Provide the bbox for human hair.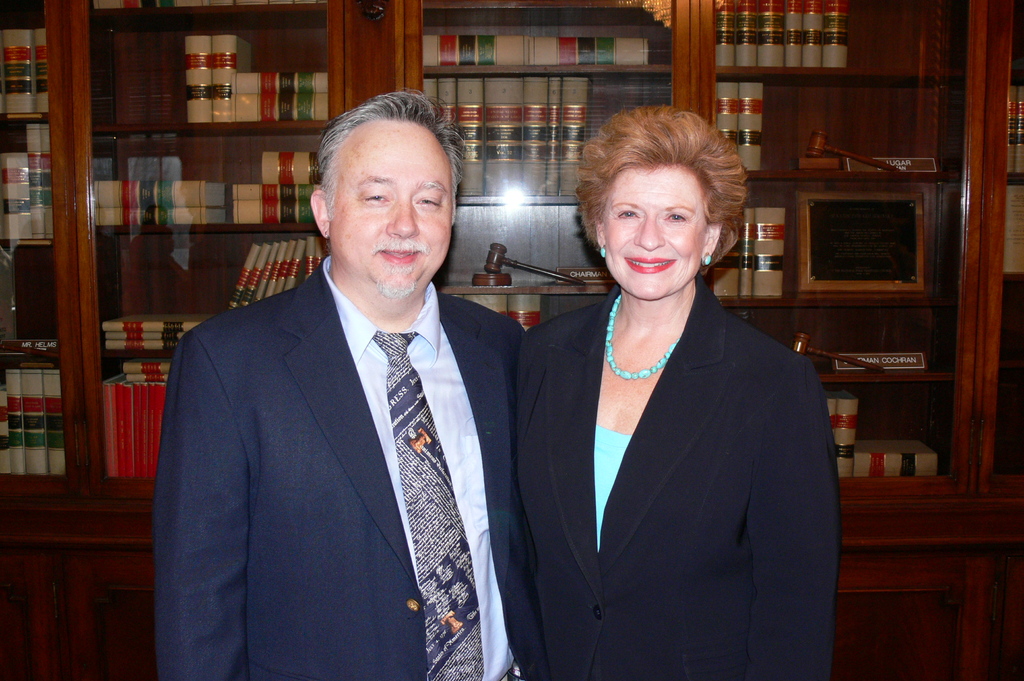
(x1=316, y1=90, x2=467, y2=230).
